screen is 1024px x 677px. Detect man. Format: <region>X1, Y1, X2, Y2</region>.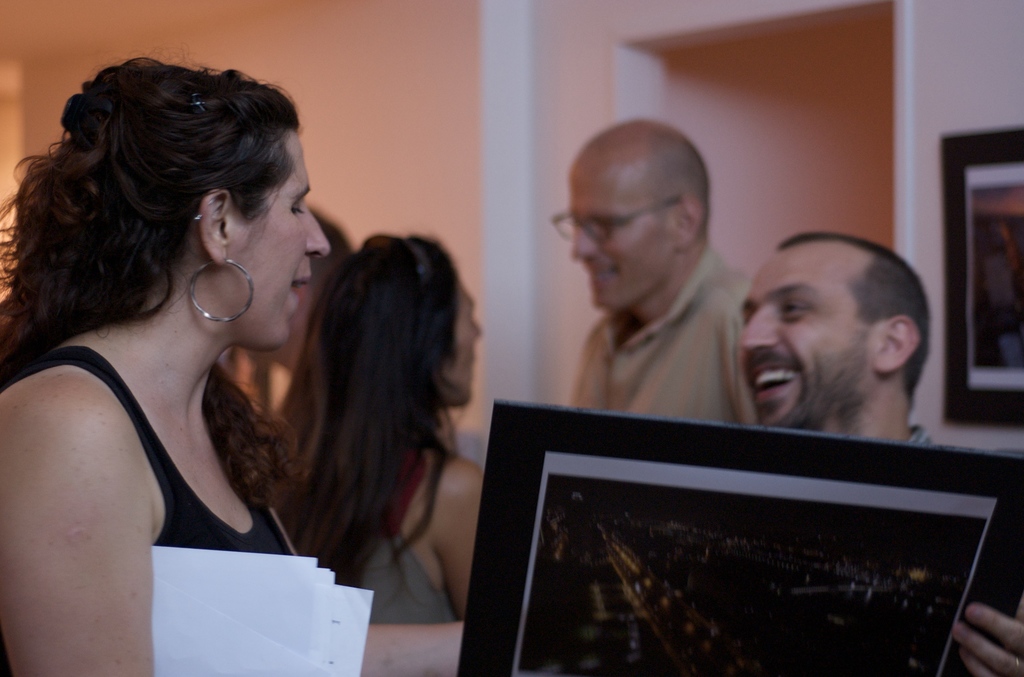
<region>544, 112, 762, 430</region>.
